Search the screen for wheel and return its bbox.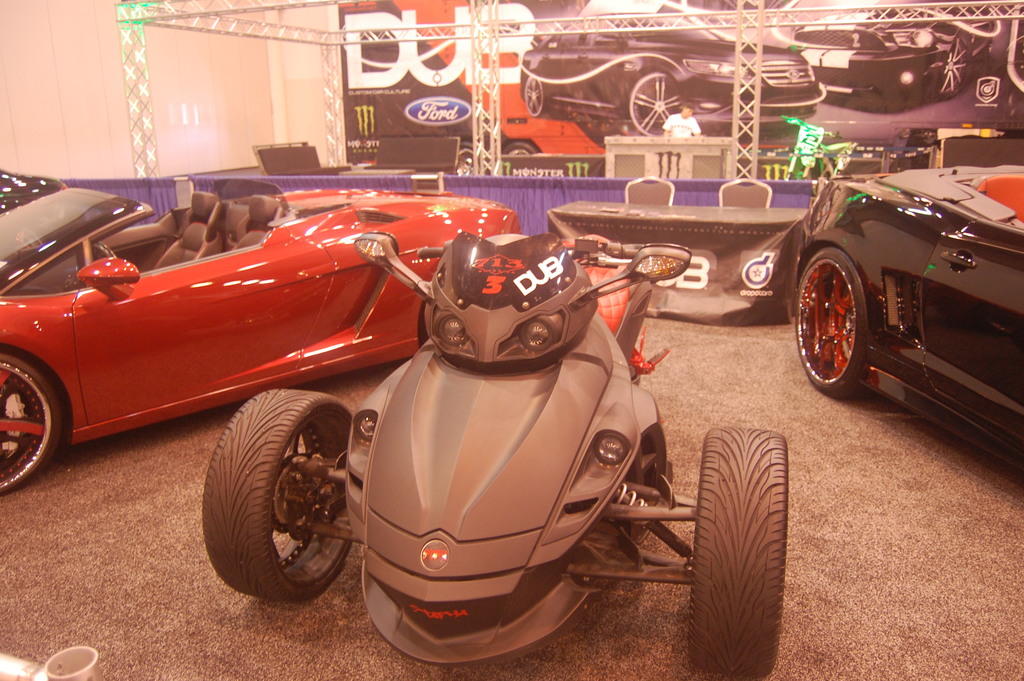
Found: <bbox>0, 349, 68, 499</bbox>.
